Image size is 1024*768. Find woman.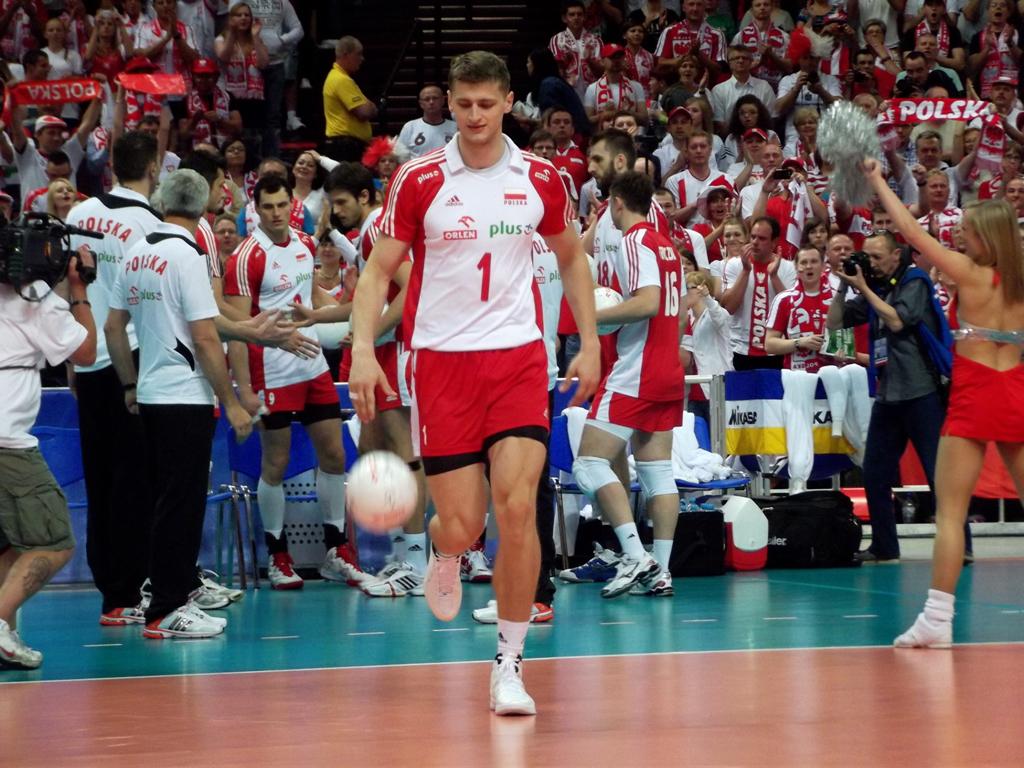
l=81, t=9, r=134, b=91.
